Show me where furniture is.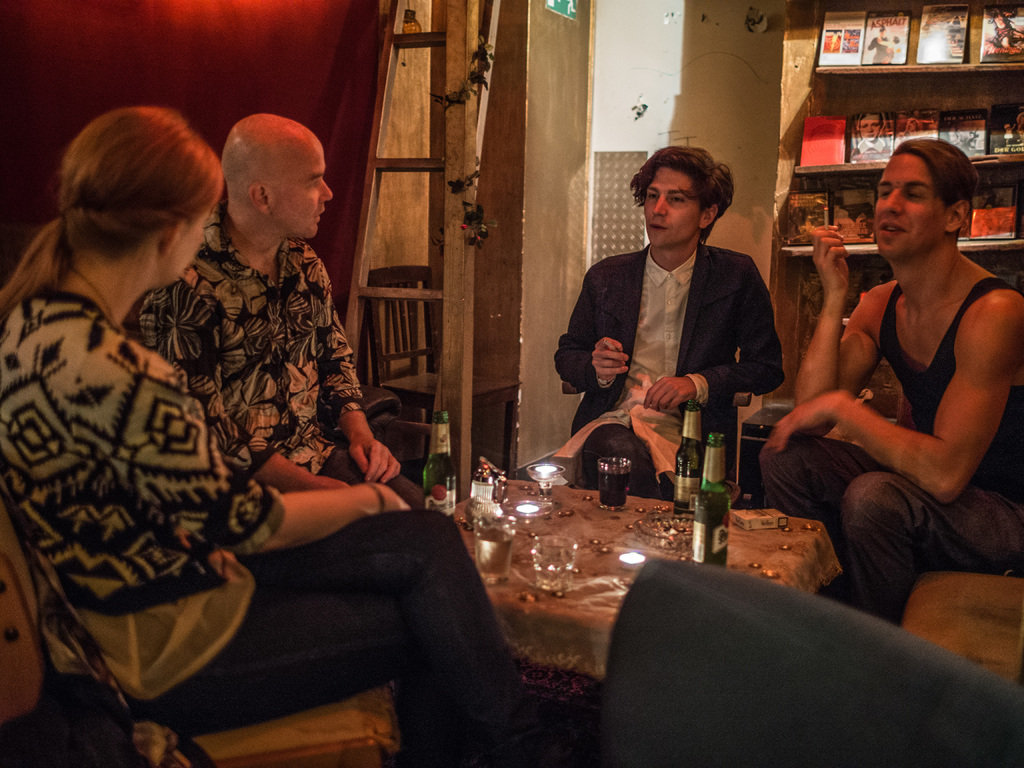
furniture is at BBox(449, 476, 844, 714).
